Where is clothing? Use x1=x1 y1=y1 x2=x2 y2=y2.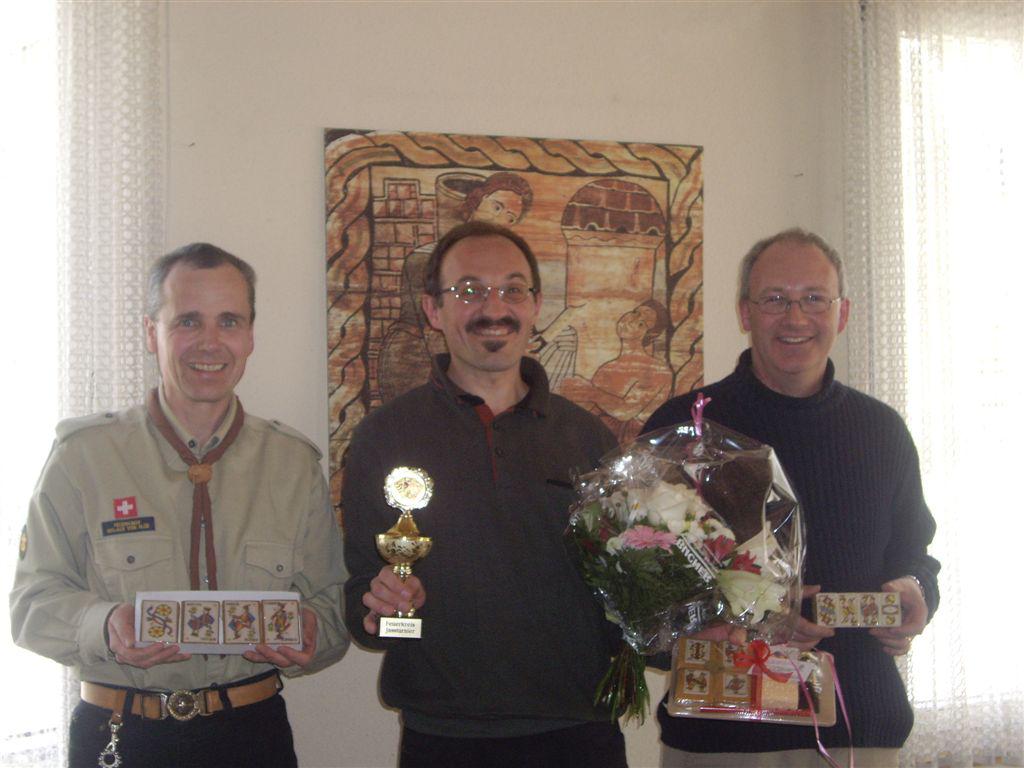
x1=635 y1=345 x2=940 y2=767.
